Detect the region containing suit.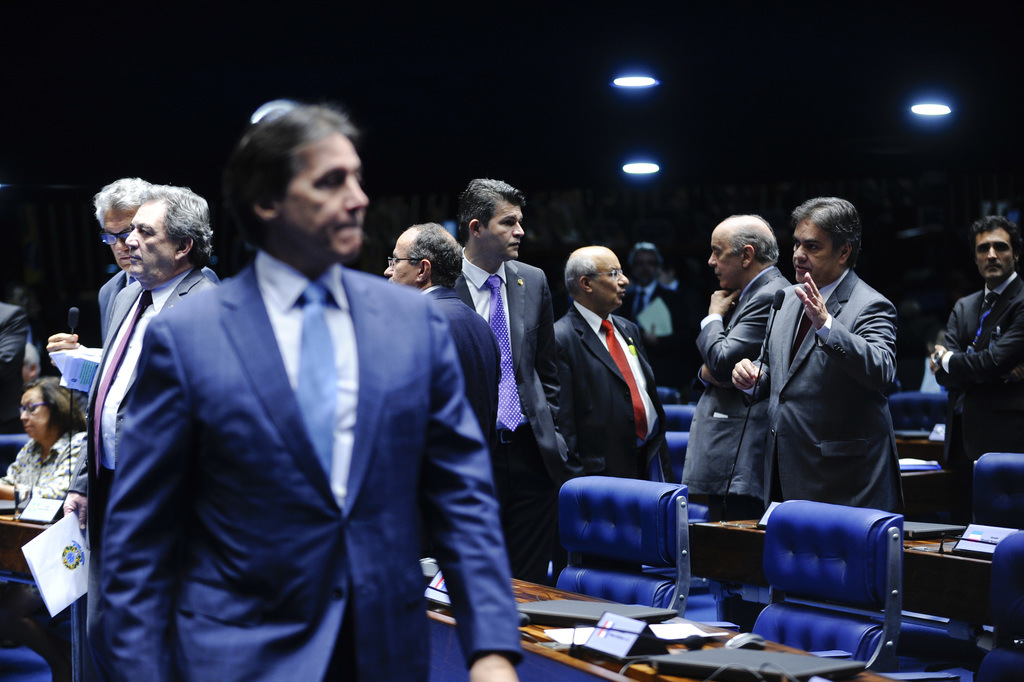
locate(552, 302, 667, 477).
